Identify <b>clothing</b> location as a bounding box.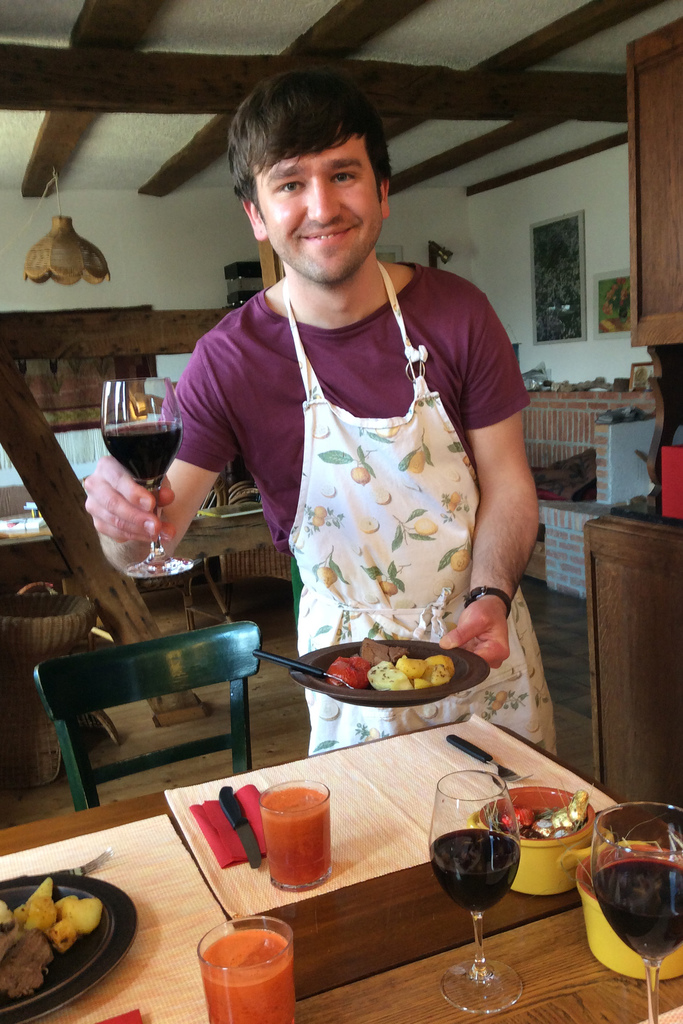
box(167, 257, 601, 767).
